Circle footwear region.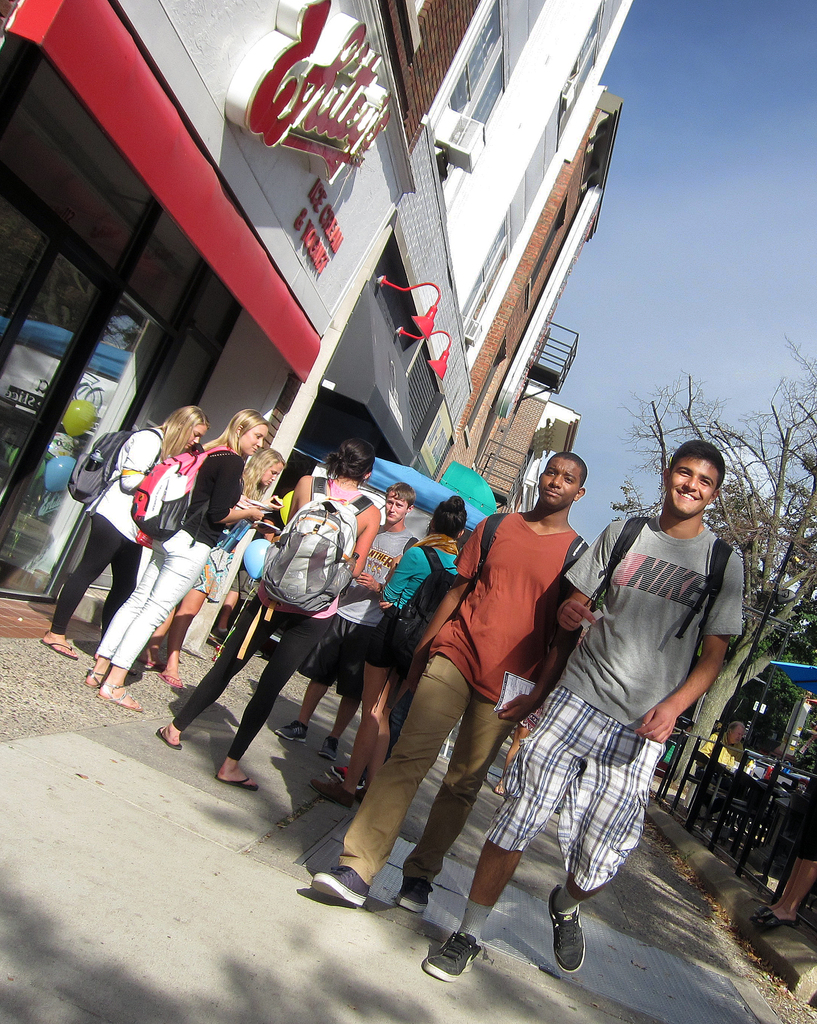
Region: 310 863 372 905.
